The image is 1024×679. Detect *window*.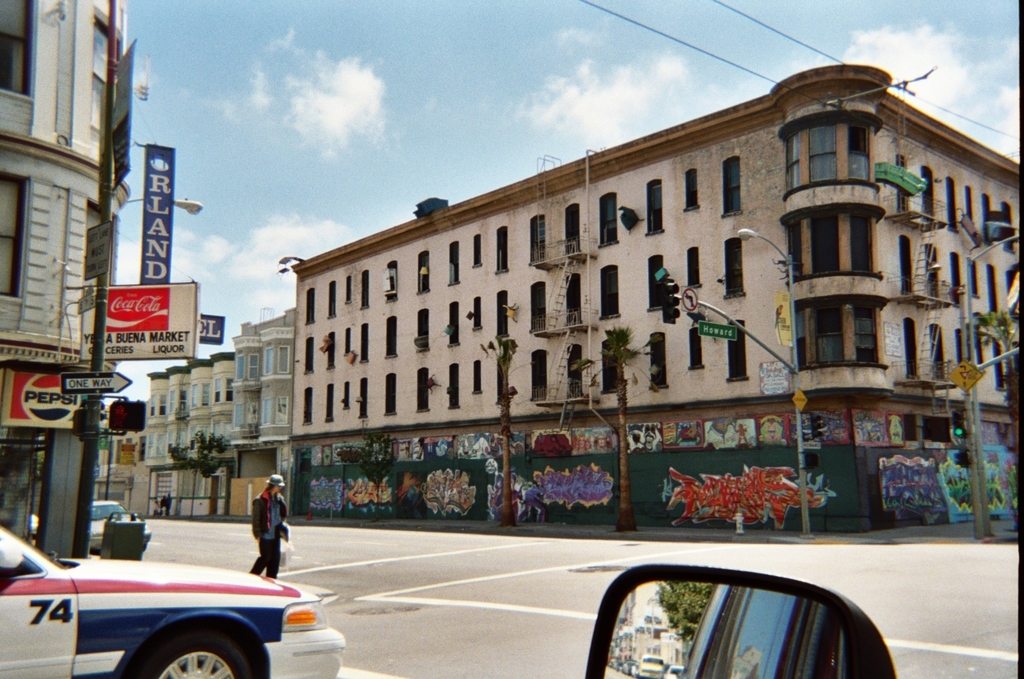
Detection: region(470, 295, 482, 331).
